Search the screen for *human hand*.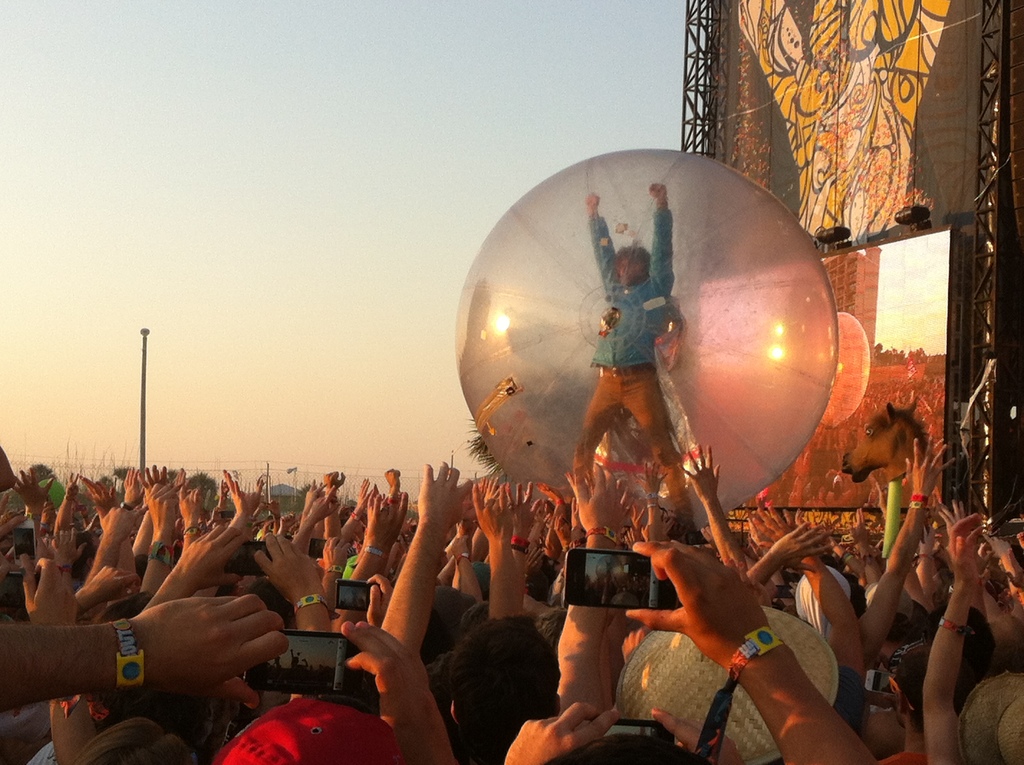
Found at locate(369, 490, 410, 551).
